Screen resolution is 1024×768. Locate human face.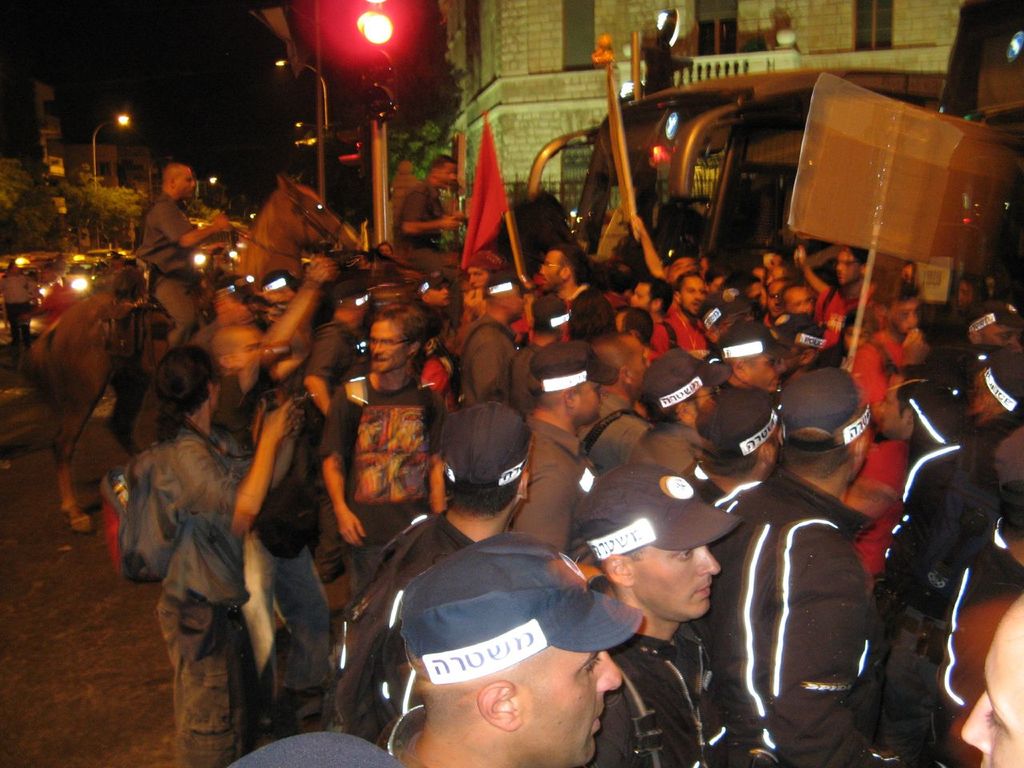
x1=963, y1=594, x2=1023, y2=766.
